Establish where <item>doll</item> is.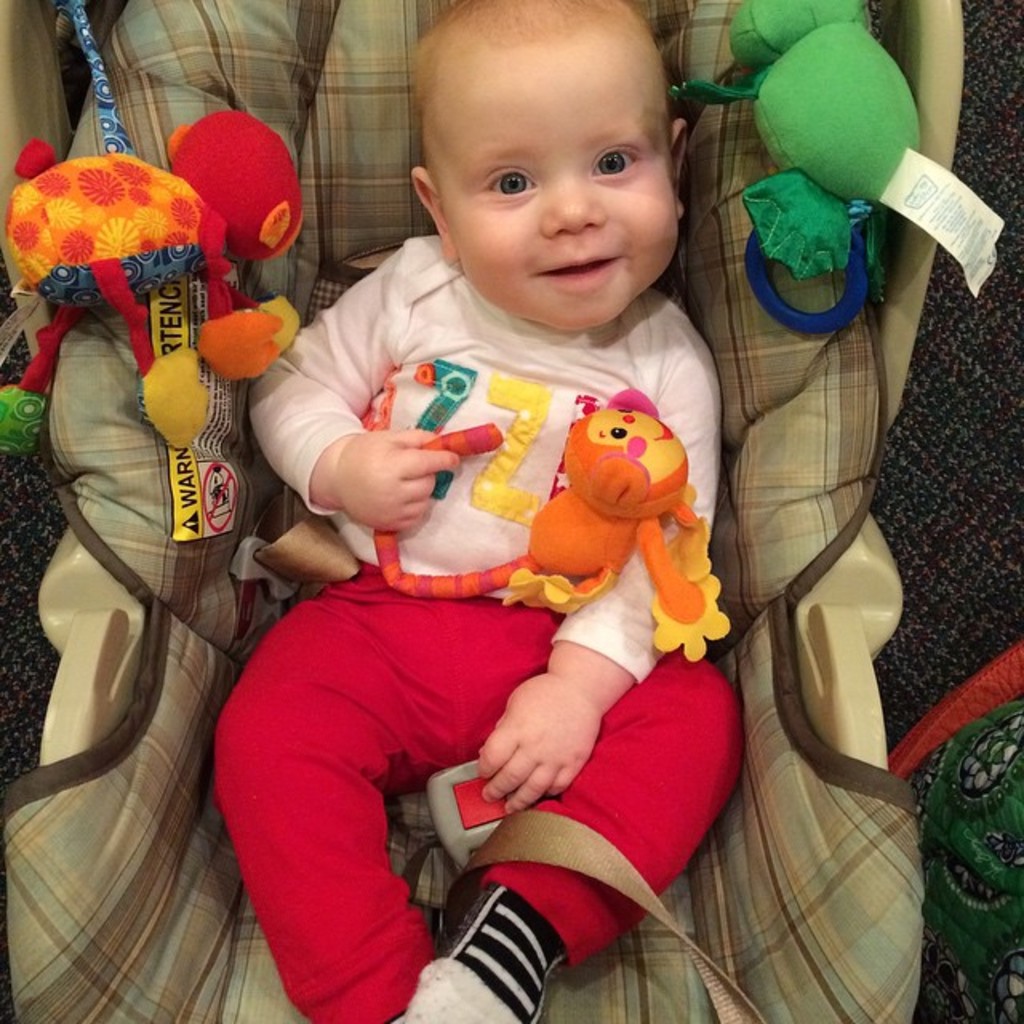
Established at box=[0, 102, 309, 446].
